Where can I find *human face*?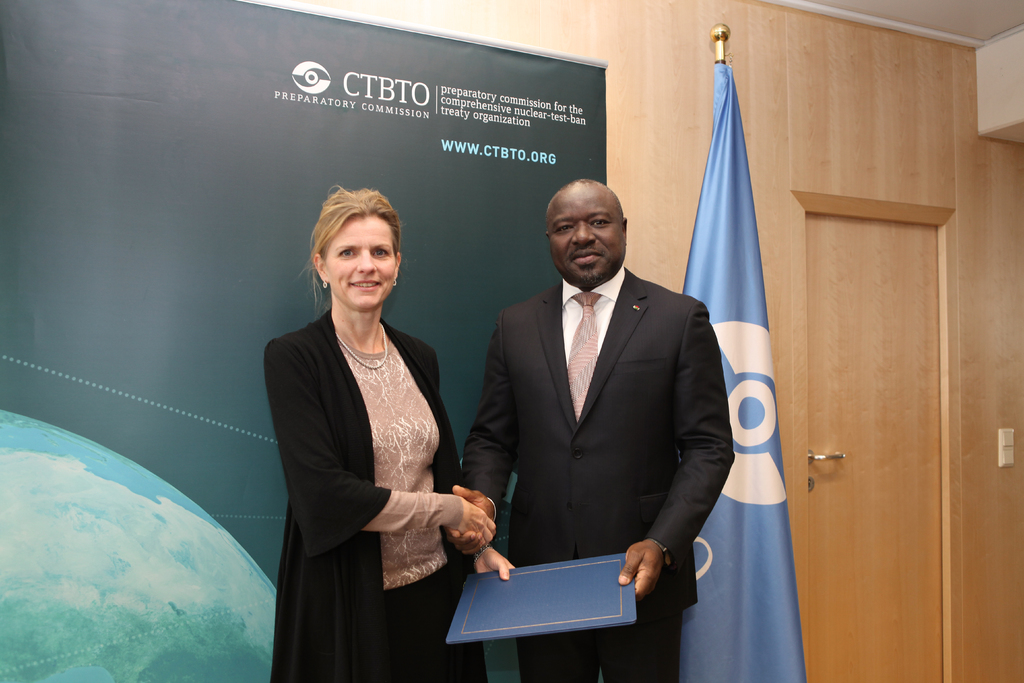
You can find it at locate(323, 213, 398, 310).
